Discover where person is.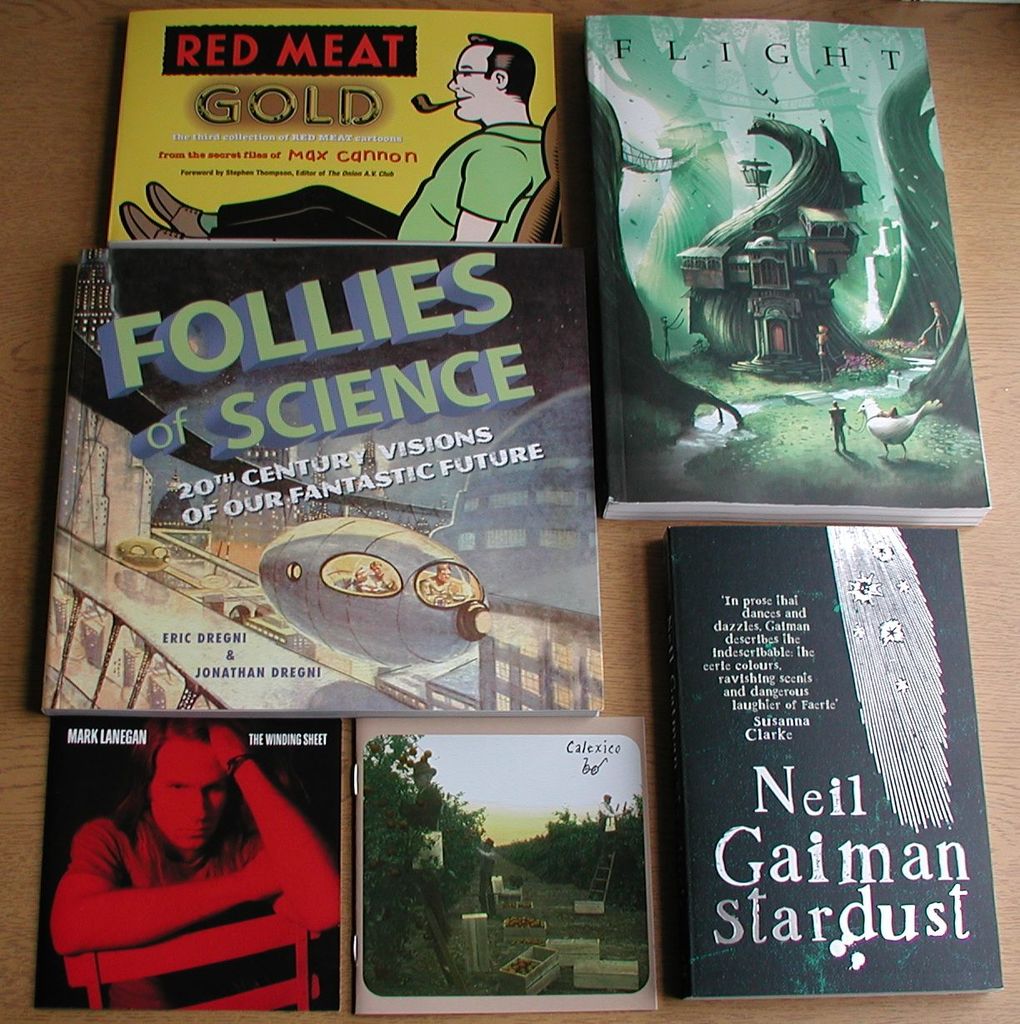
Discovered at region(40, 714, 337, 1003).
